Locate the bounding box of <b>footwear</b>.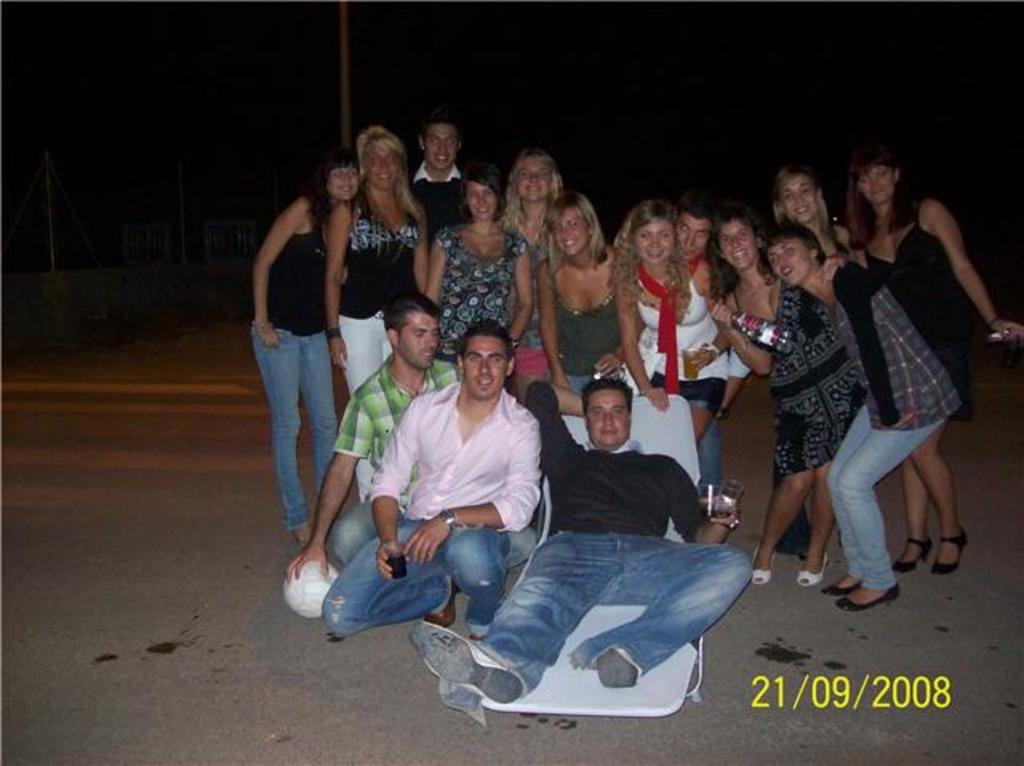
Bounding box: locate(590, 646, 643, 691).
